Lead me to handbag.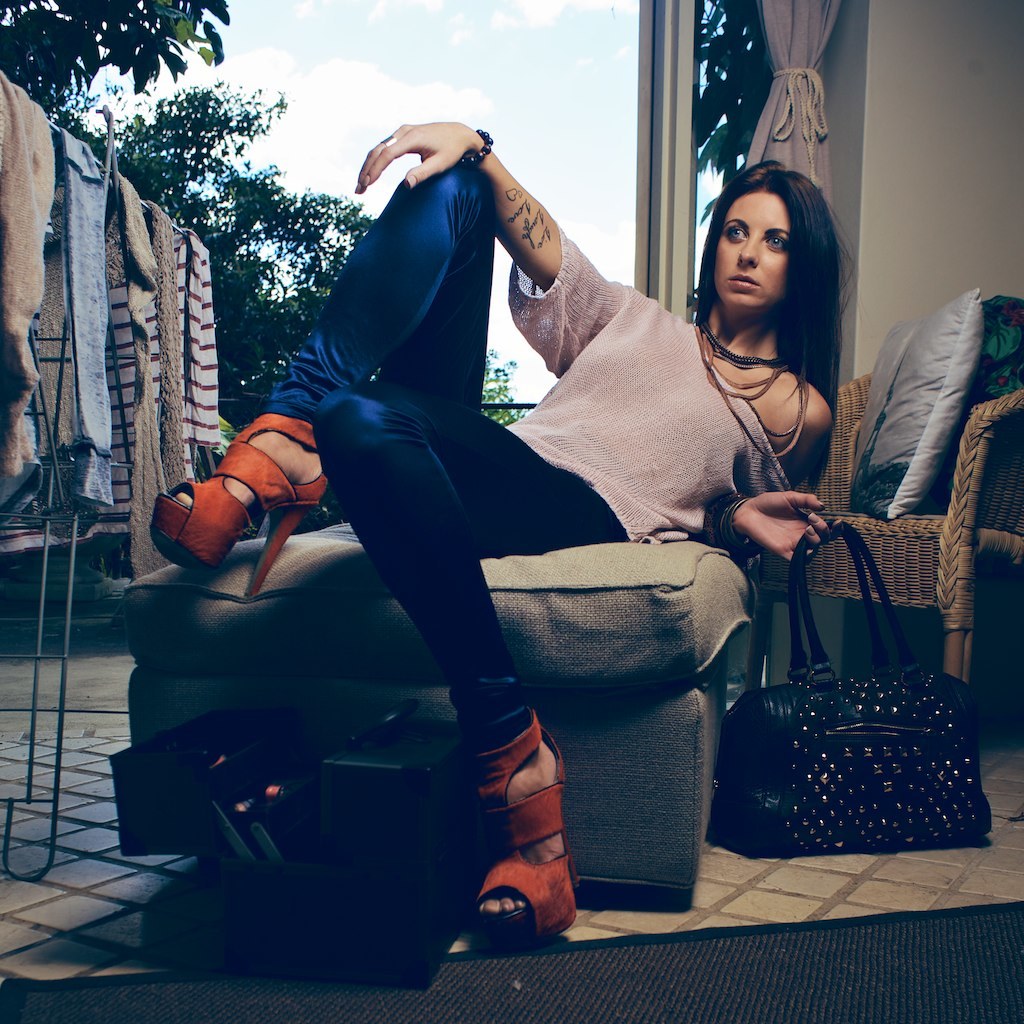
Lead to l=703, t=523, r=997, b=868.
